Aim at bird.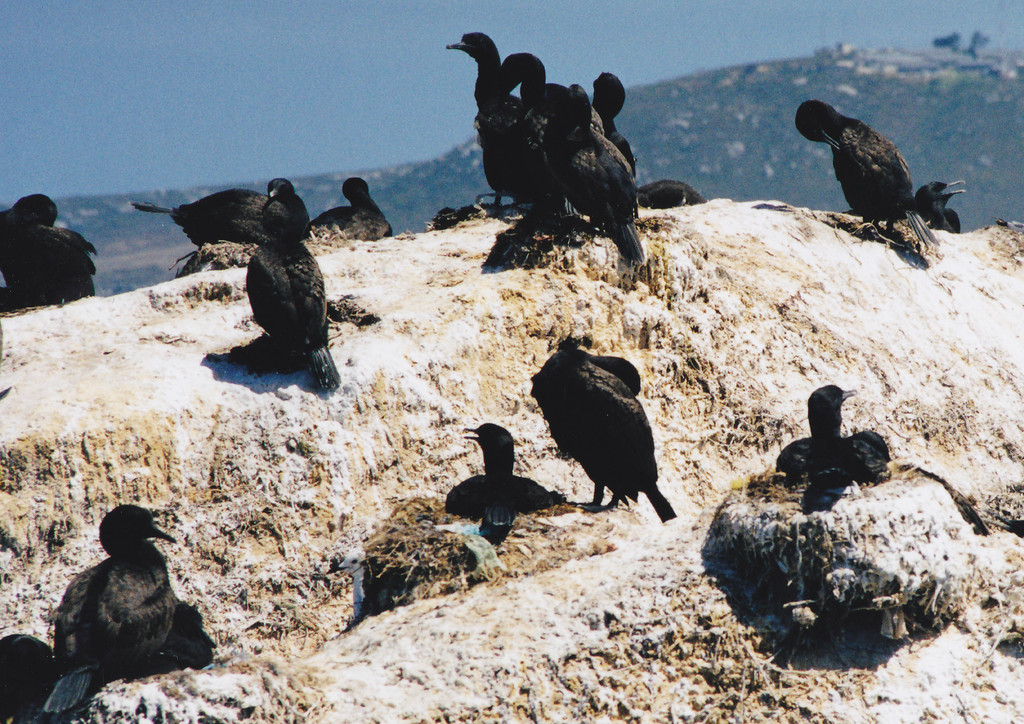
Aimed at pyautogui.locateOnScreen(309, 179, 391, 241).
